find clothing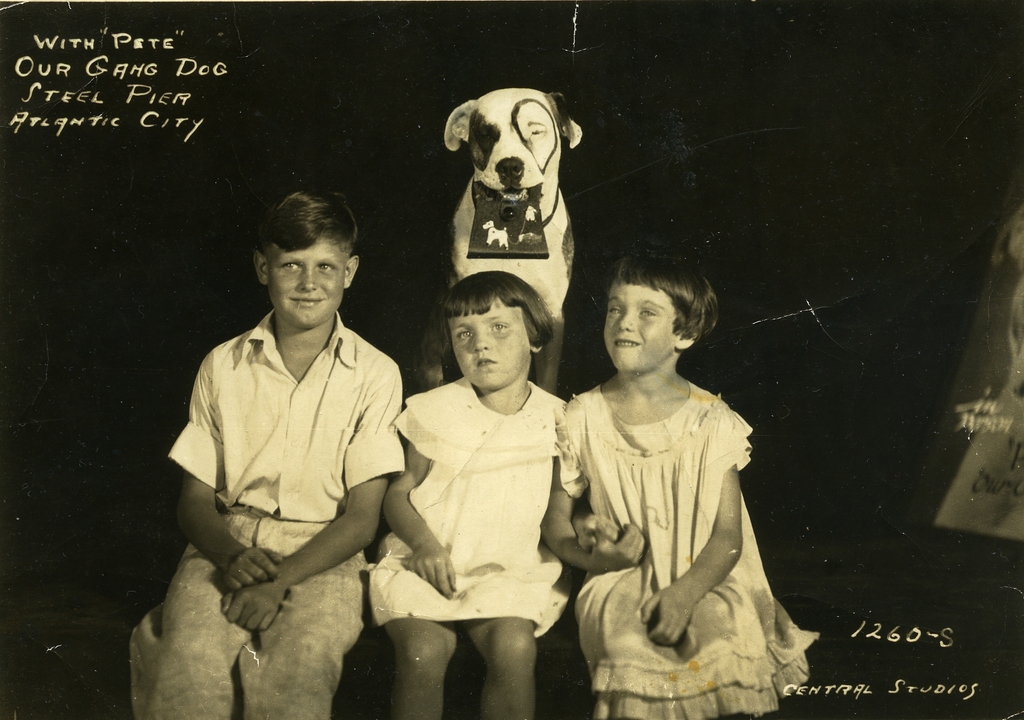
box=[564, 325, 795, 705]
